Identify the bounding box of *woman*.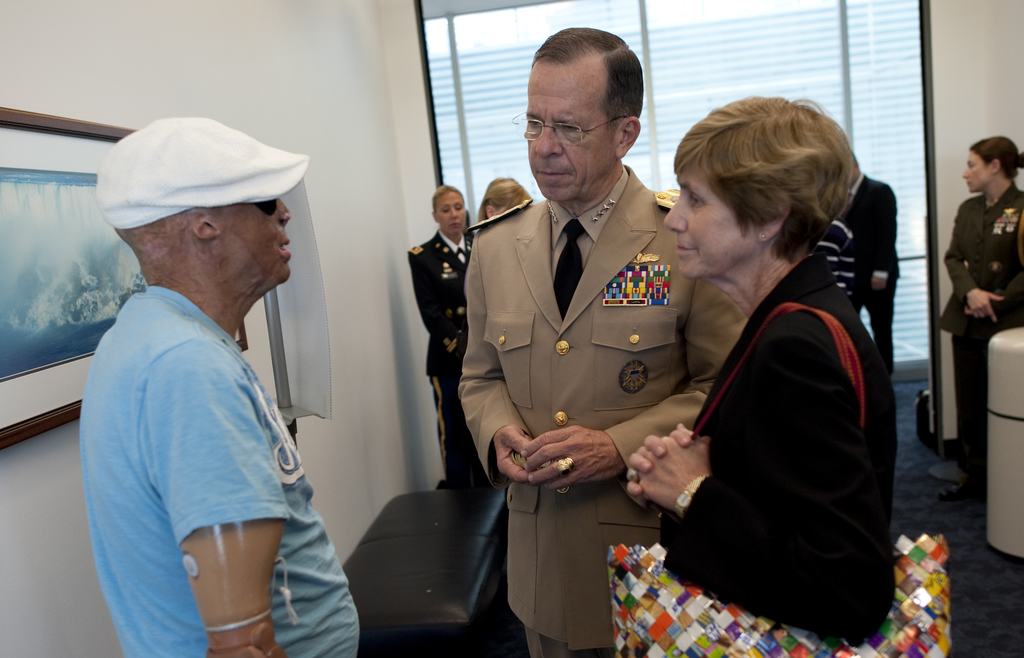
[405, 185, 477, 493].
